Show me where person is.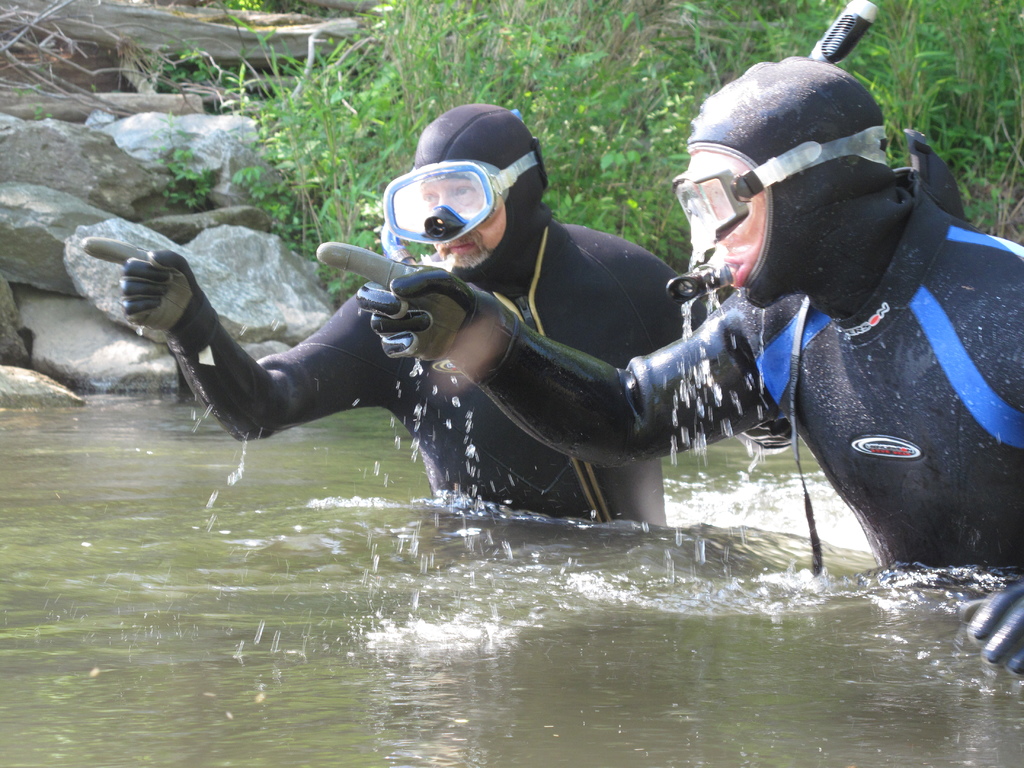
person is at box=[80, 99, 691, 524].
